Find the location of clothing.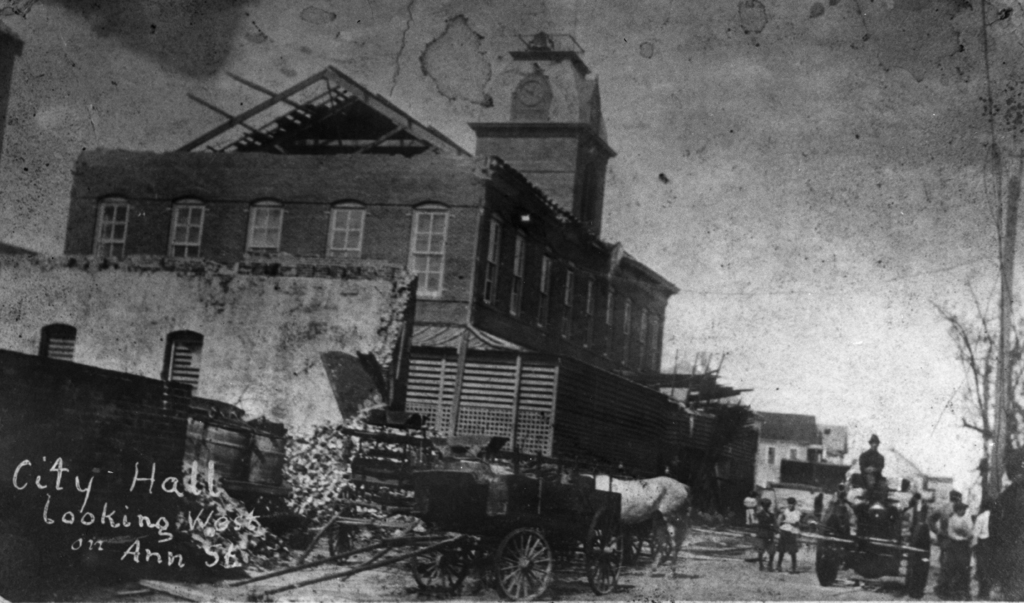
Location: locate(775, 506, 805, 552).
